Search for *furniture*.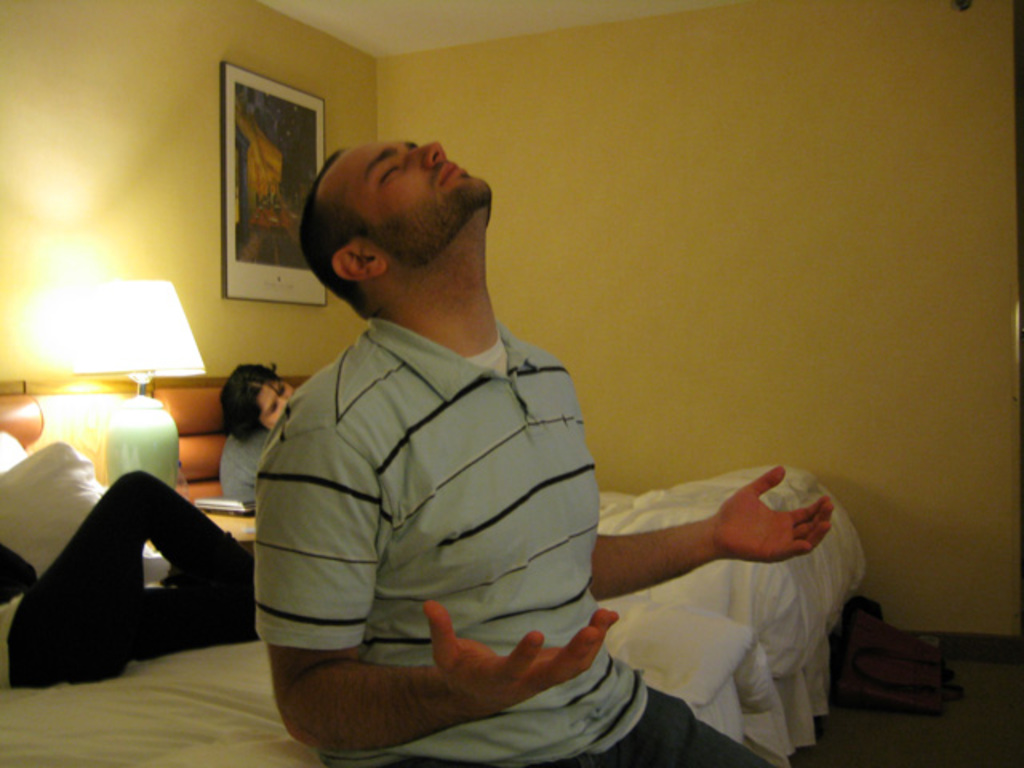
Found at BBox(138, 379, 870, 742).
